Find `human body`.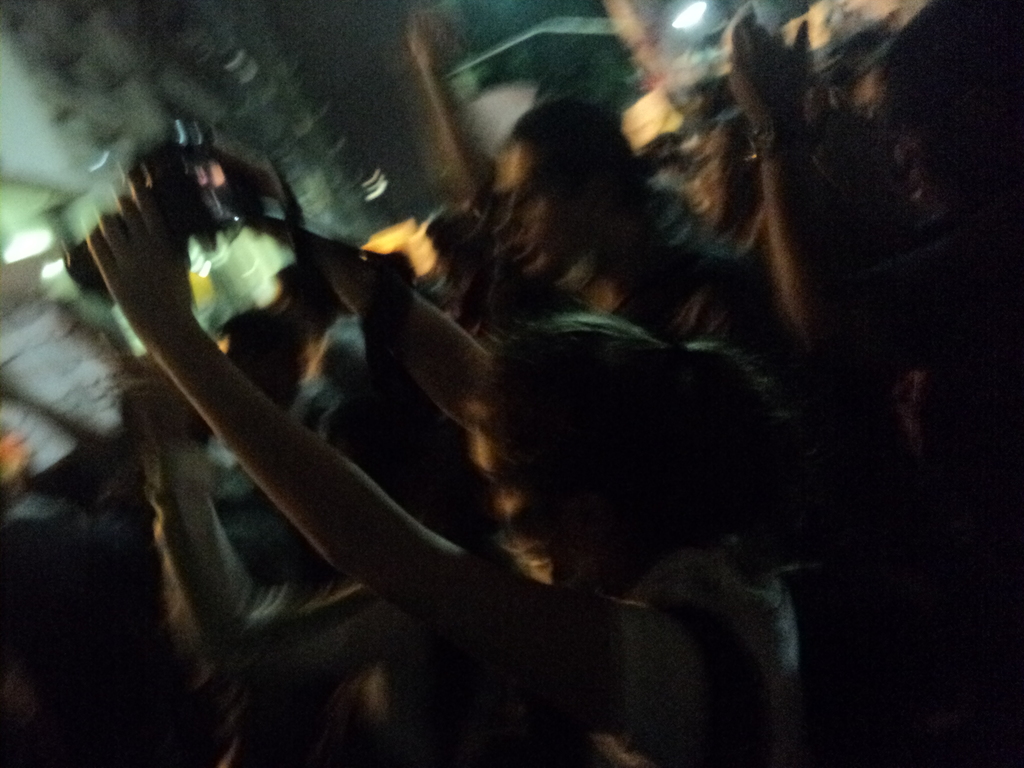
rect(874, 0, 1023, 510).
